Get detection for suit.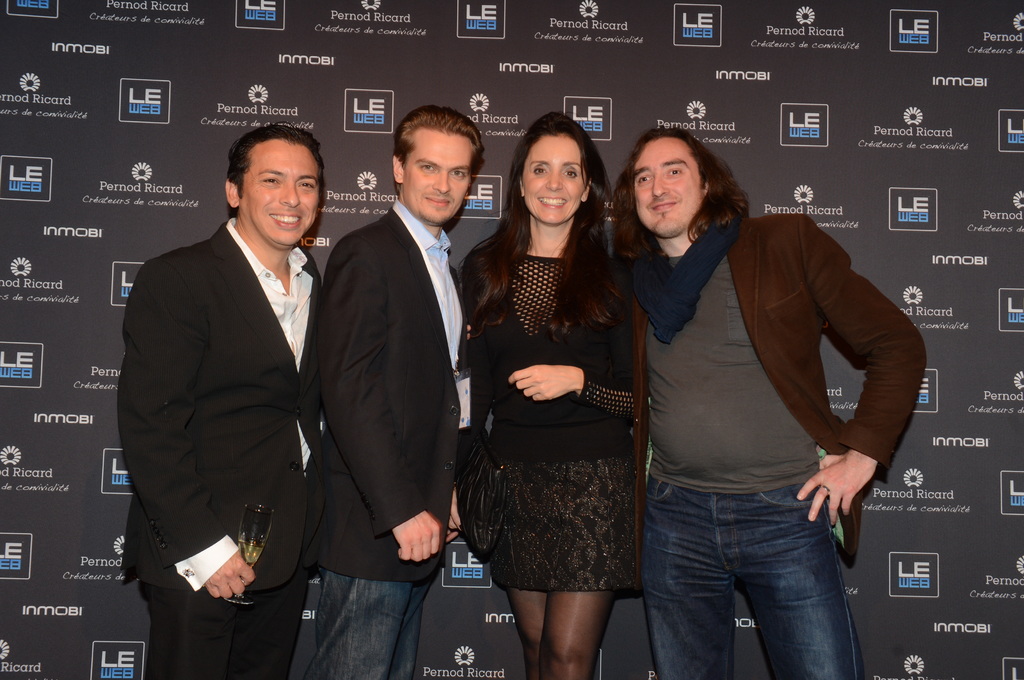
Detection: detection(636, 214, 926, 589).
